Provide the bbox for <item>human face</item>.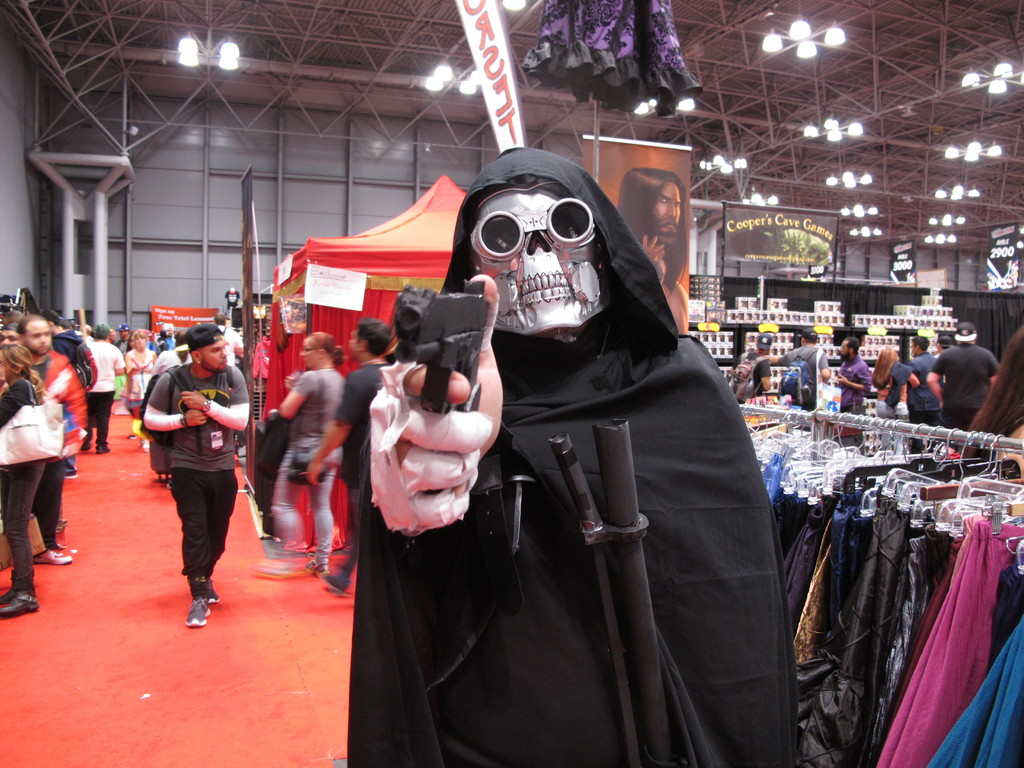
left=838, top=338, right=849, bottom=360.
